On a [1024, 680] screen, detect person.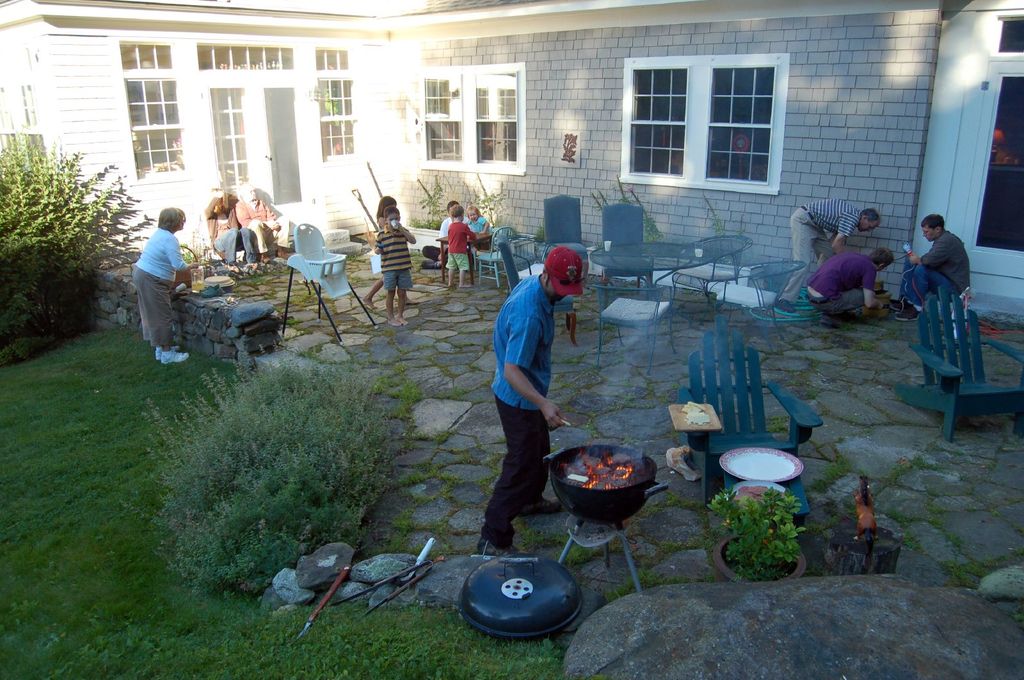
361/198/417/308.
